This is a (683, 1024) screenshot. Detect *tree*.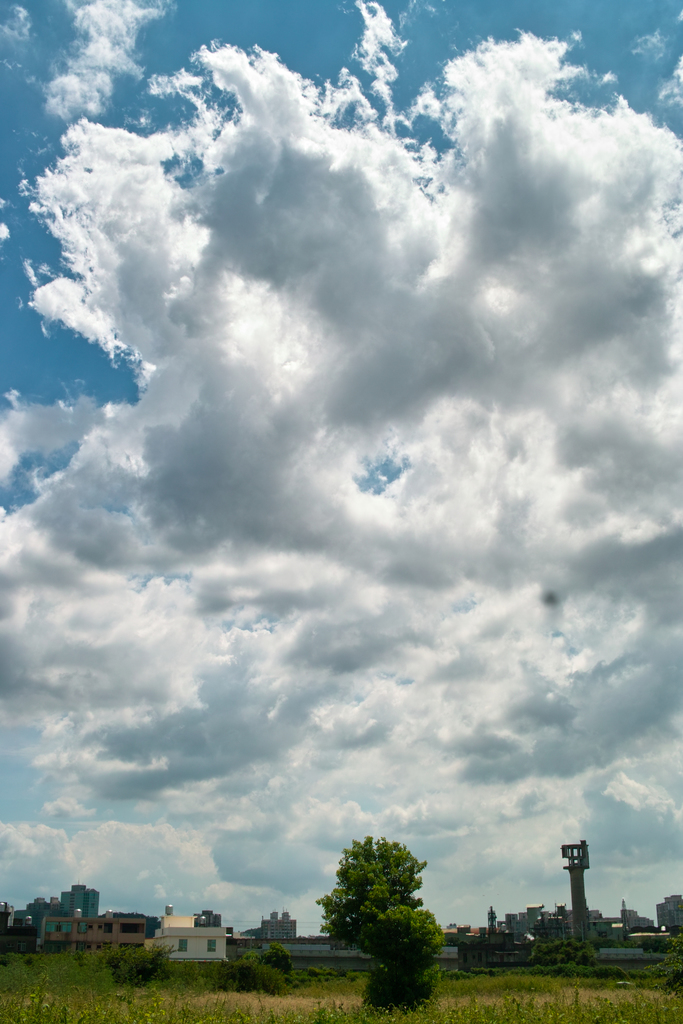
366,911,447,1009.
